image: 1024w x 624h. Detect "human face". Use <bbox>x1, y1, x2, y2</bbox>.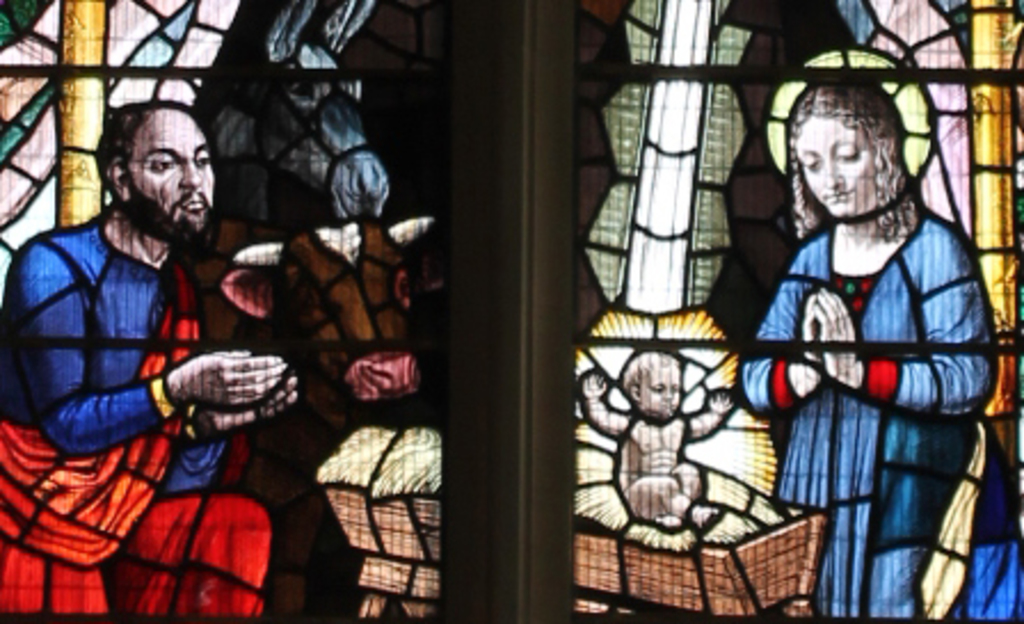
<bbox>135, 103, 213, 240</bbox>.
